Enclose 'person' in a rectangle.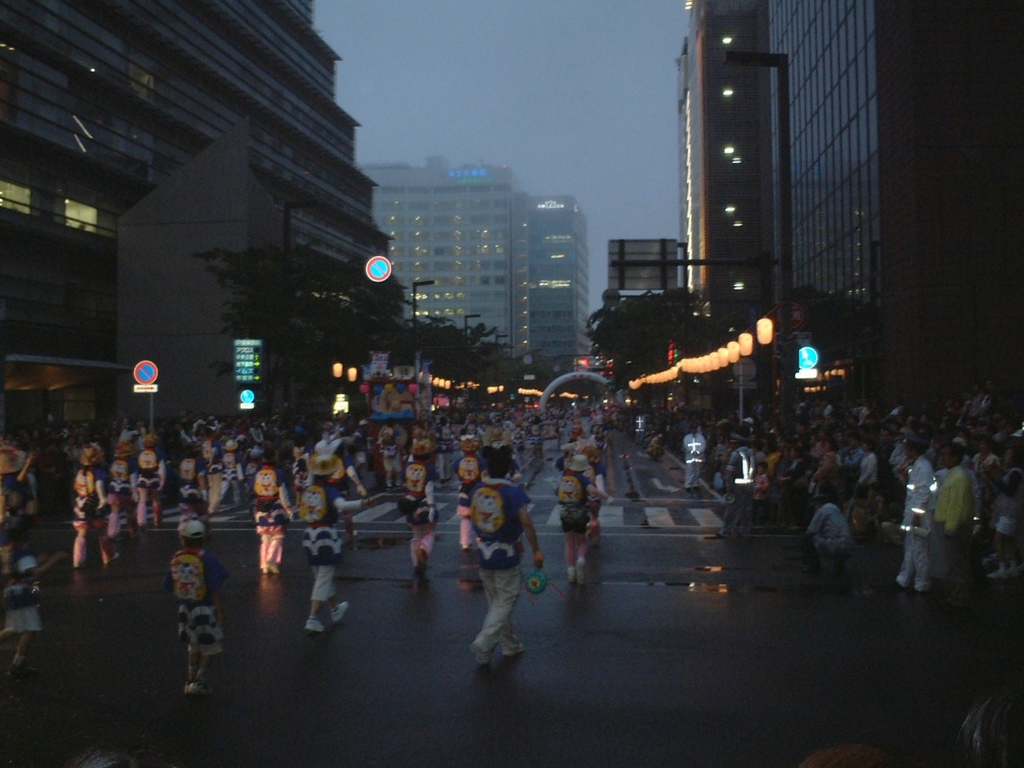
detection(677, 421, 707, 489).
